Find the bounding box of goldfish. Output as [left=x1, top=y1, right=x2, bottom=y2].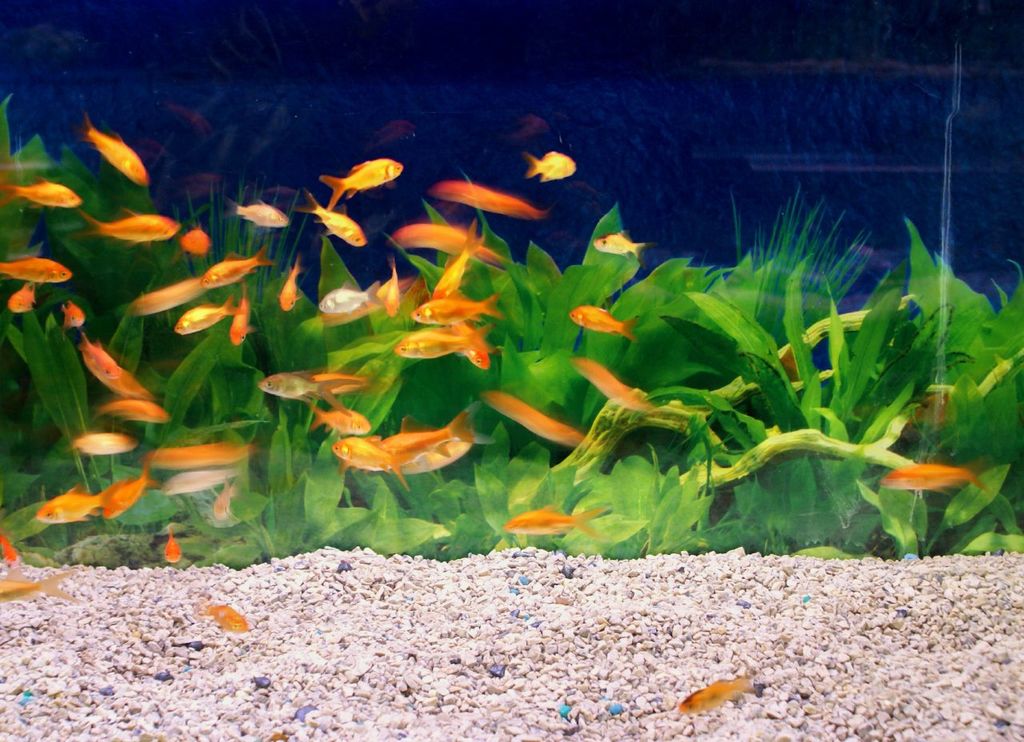
[left=395, top=328, right=495, bottom=361].
